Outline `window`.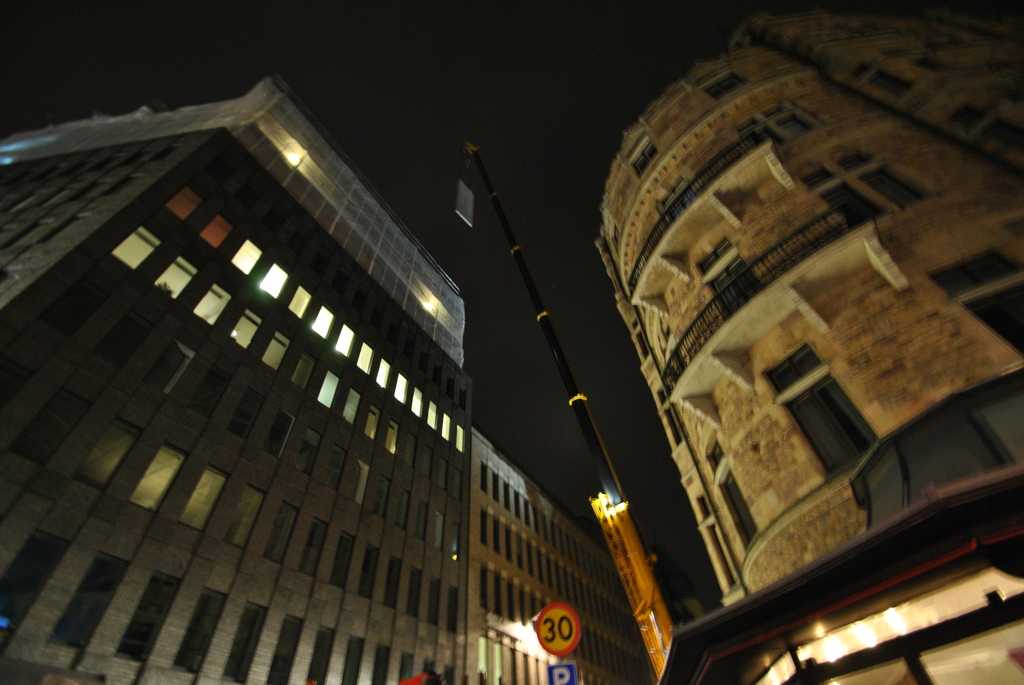
Outline: x1=182 y1=465 x2=228 y2=533.
